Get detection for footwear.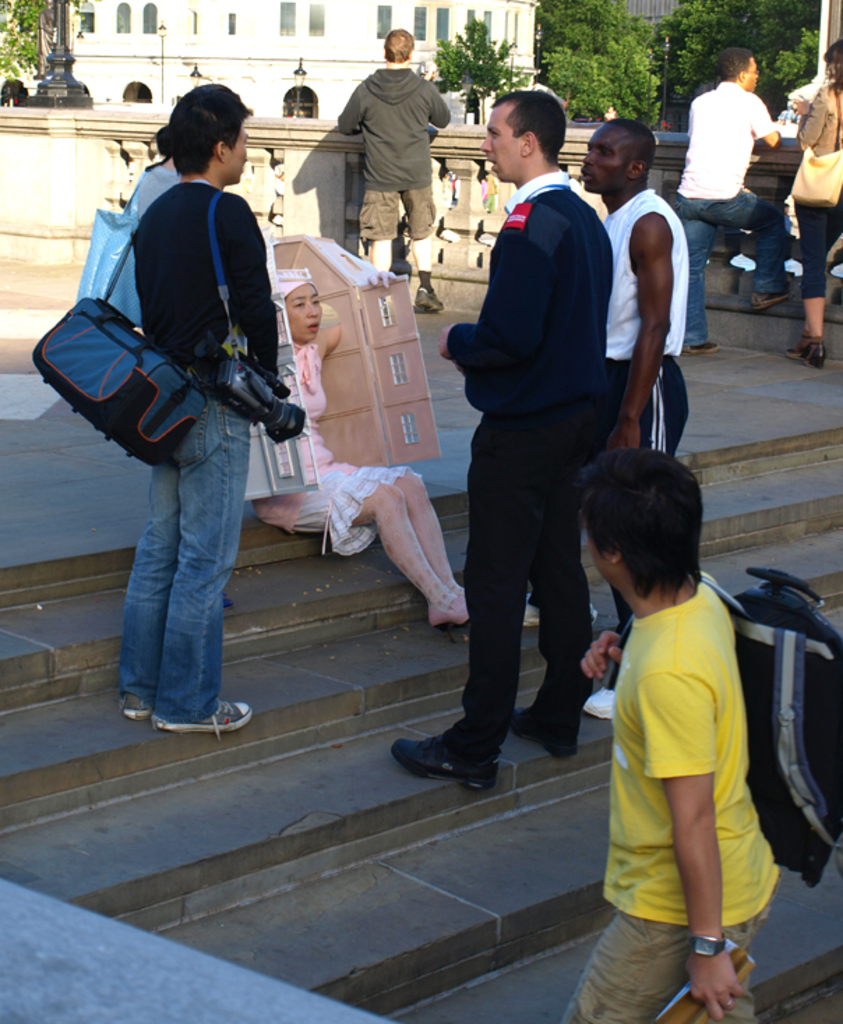
Detection: x1=416, y1=286, x2=444, y2=310.
